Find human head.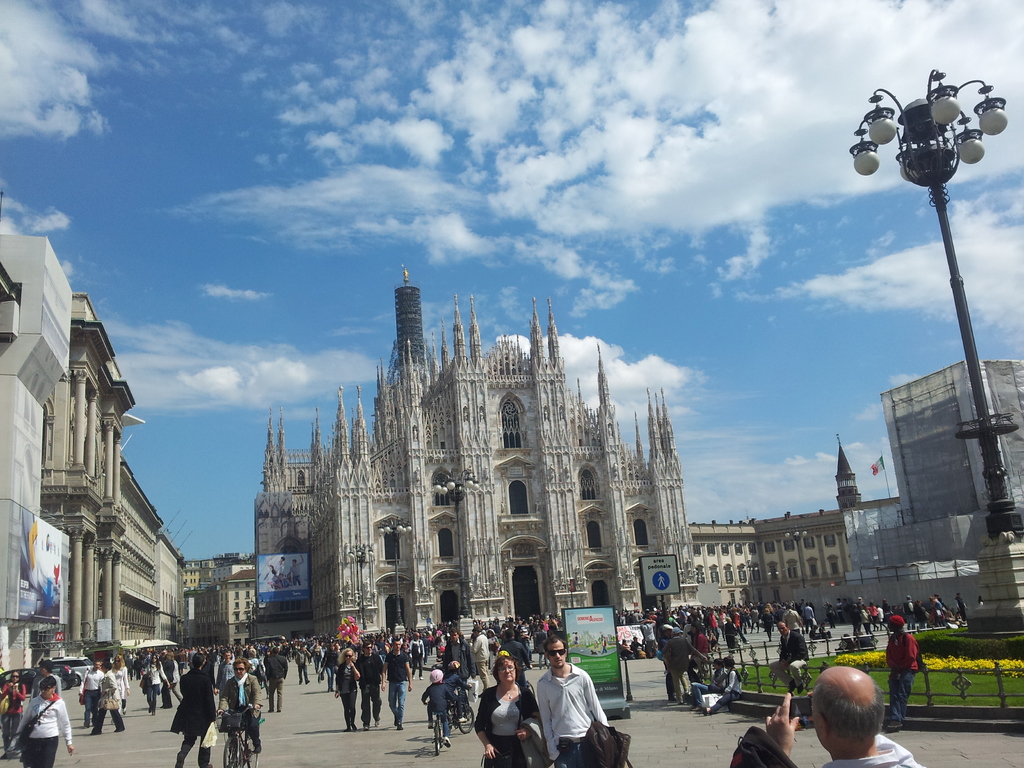
(x1=40, y1=677, x2=54, y2=698).
